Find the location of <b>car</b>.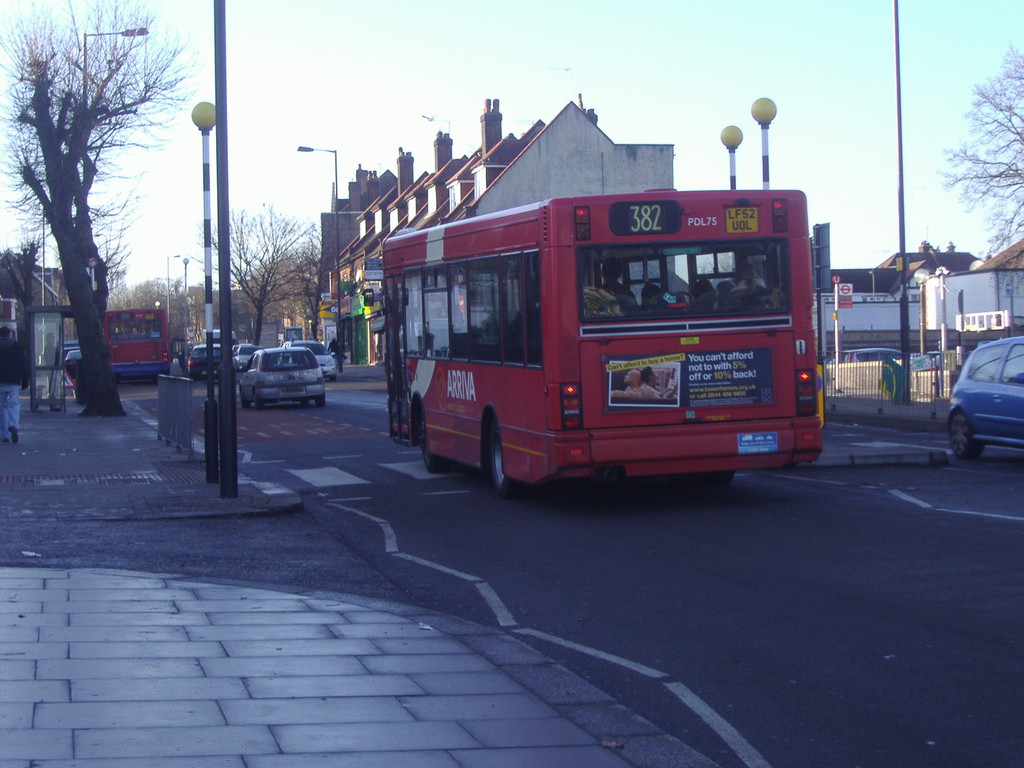
Location: pyautogui.locateOnScreen(241, 346, 324, 413).
